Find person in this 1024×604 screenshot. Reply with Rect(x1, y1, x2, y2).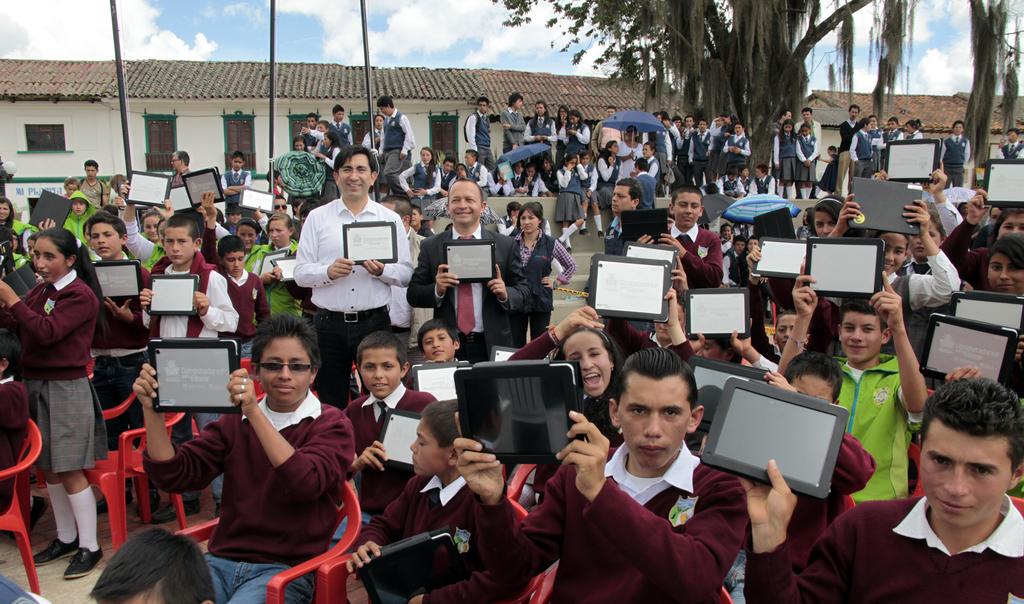
Rect(77, 207, 169, 536).
